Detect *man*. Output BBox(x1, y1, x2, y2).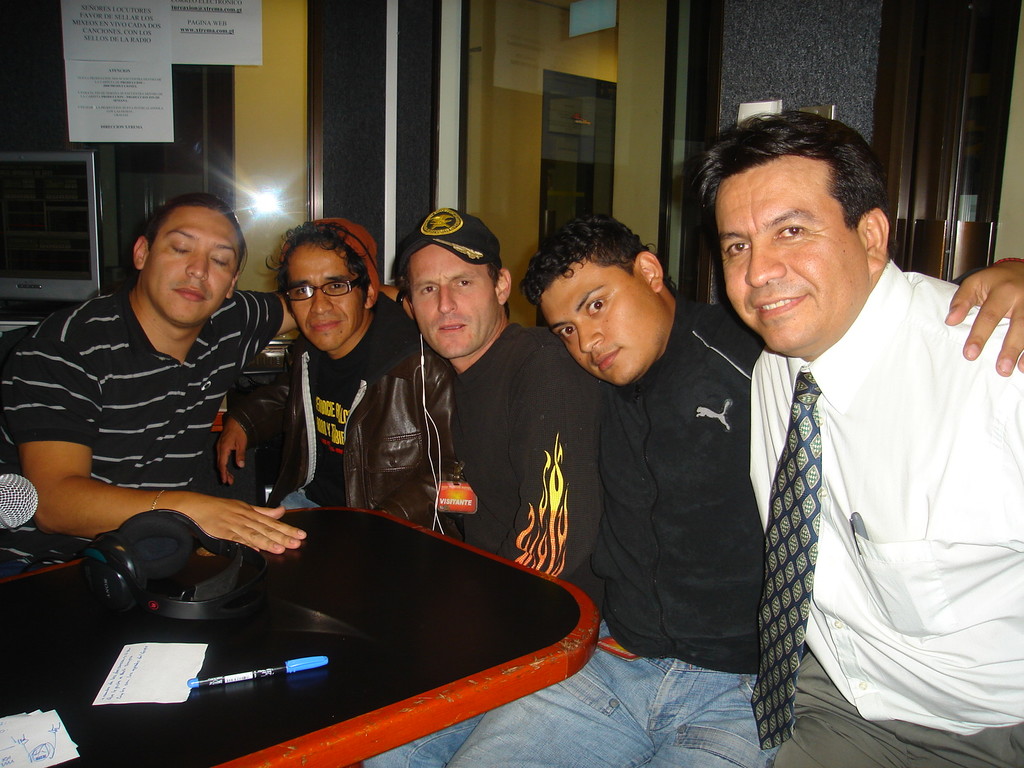
BBox(0, 193, 419, 589).
